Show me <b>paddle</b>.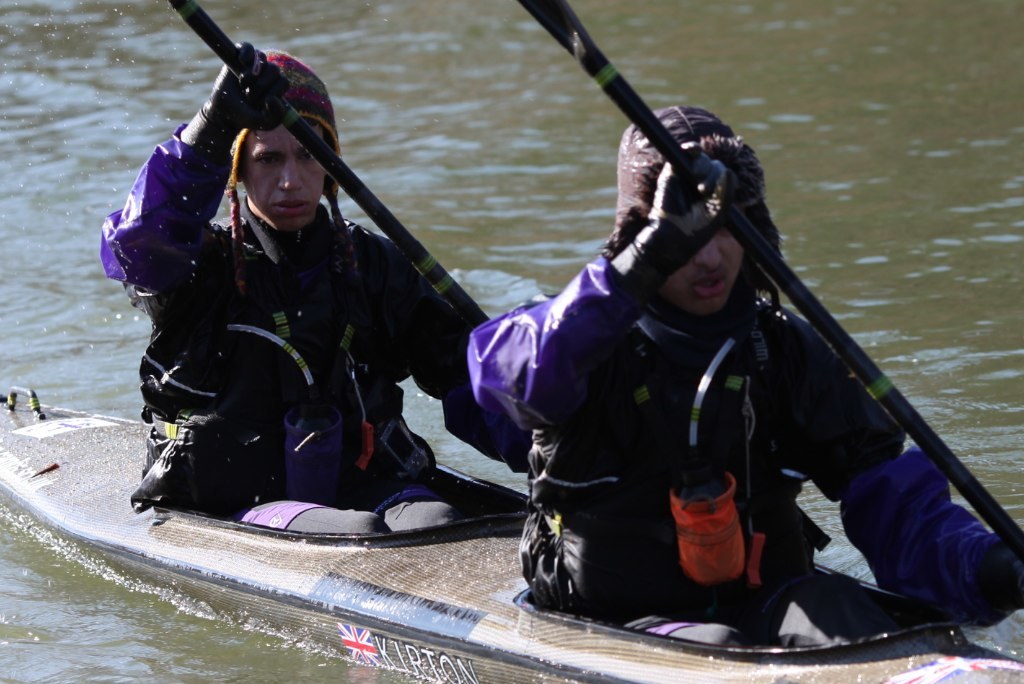
<b>paddle</b> is here: [168,0,507,366].
